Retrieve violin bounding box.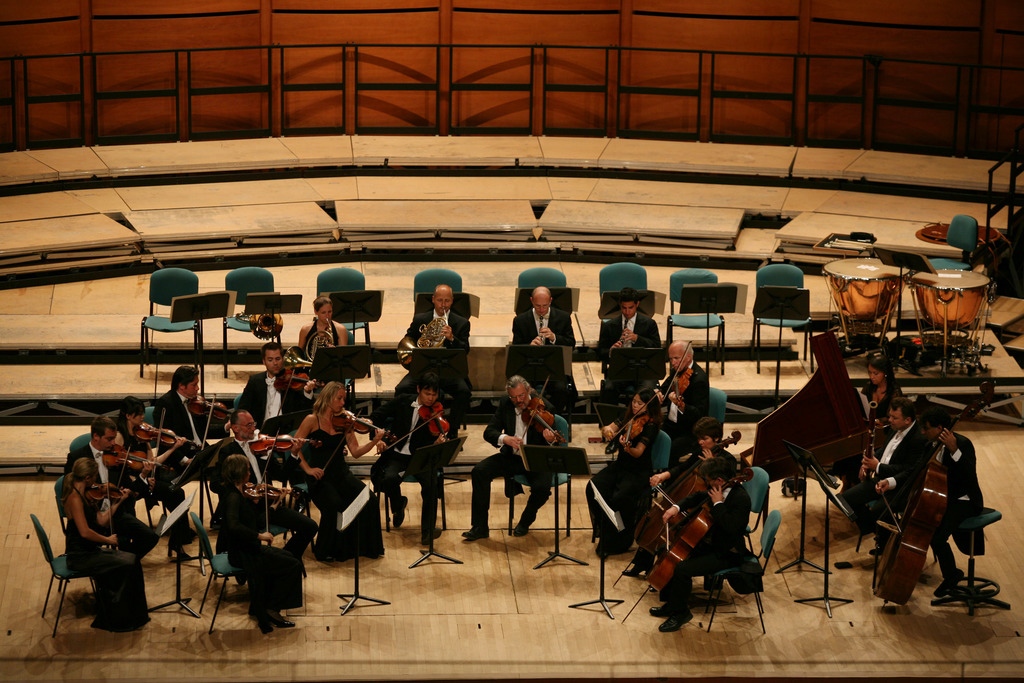
Bounding box: {"left": 602, "top": 389, "right": 662, "bottom": 454}.
